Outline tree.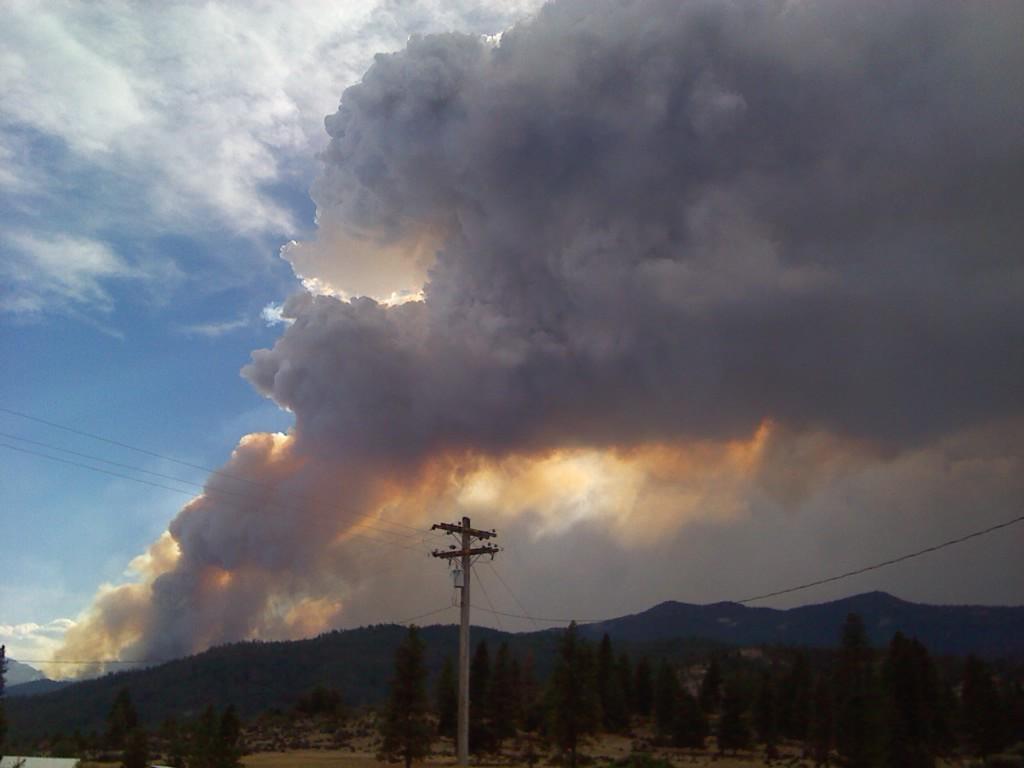
Outline: bbox=[223, 705, 237, 765].
